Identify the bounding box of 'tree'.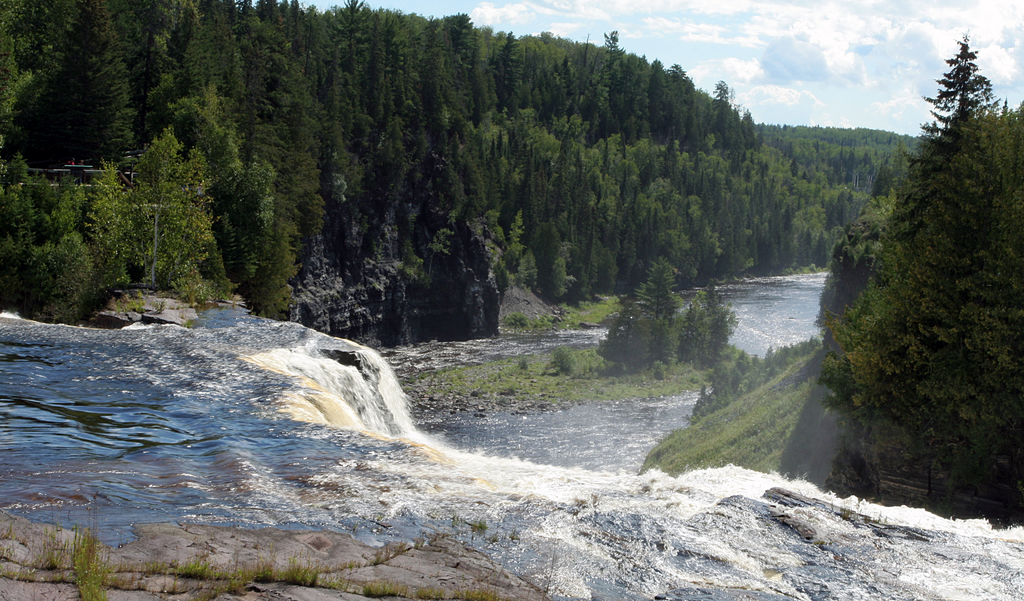
353:8:404:202.
